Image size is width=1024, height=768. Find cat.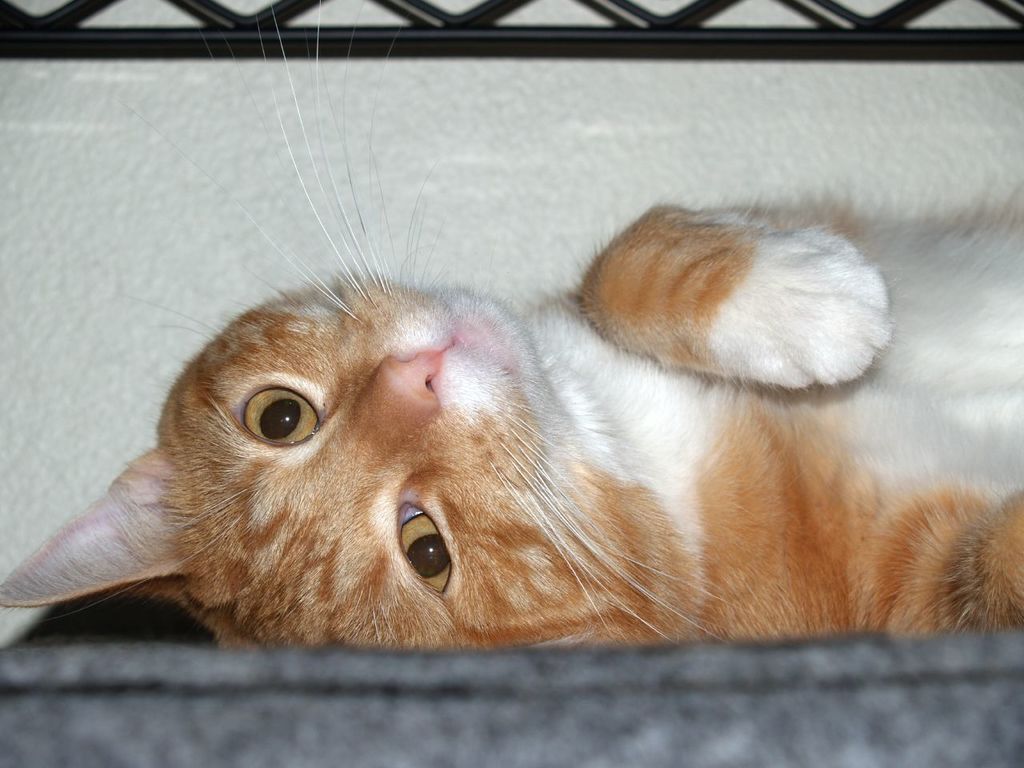
0:0:1023:654.
